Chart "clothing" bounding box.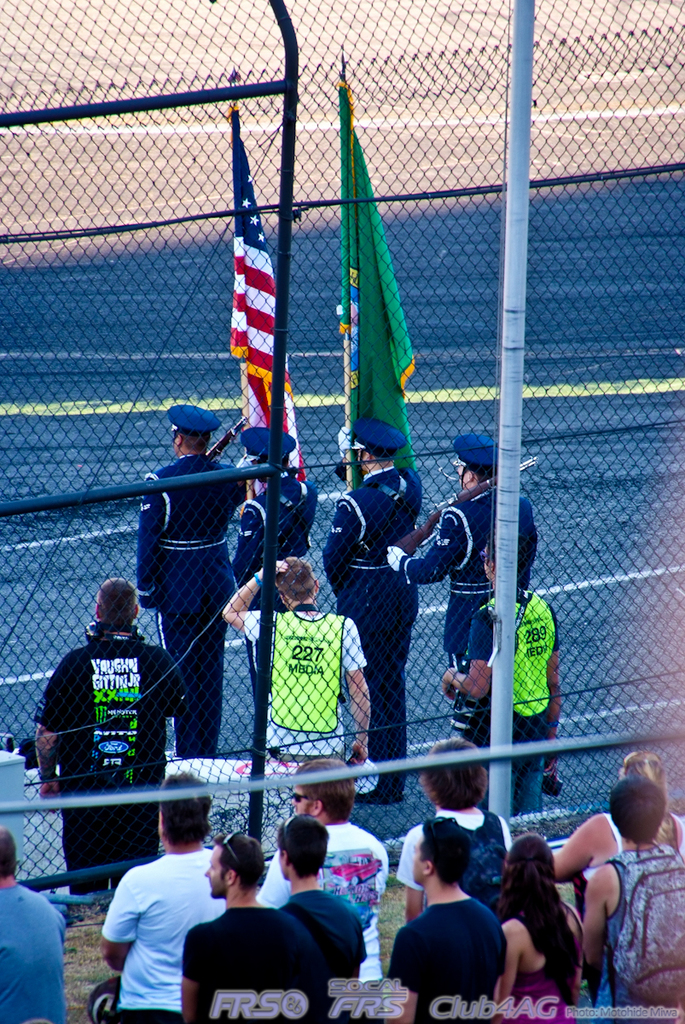
Charted: [166,904,325,1023].
